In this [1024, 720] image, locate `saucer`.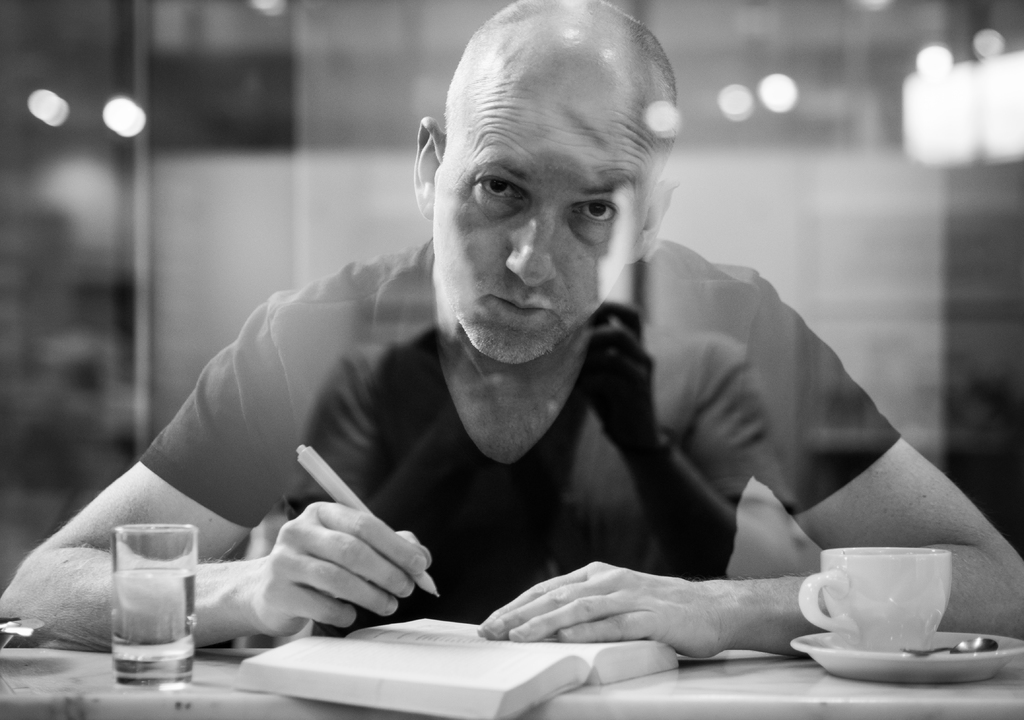
Bounding box: (787, 630, 1023, 684).
